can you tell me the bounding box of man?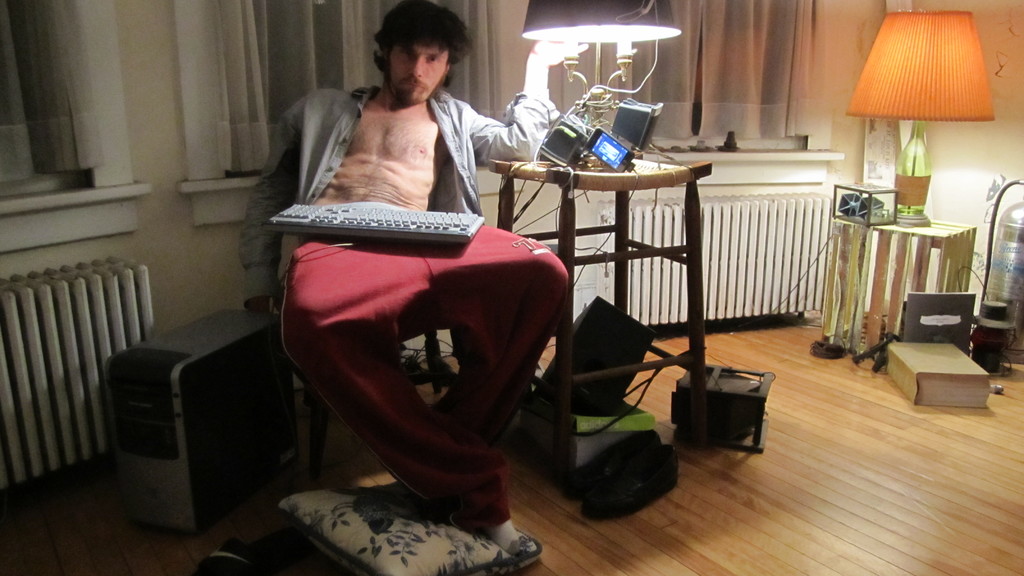
rect(236, 15, 563, 468).
